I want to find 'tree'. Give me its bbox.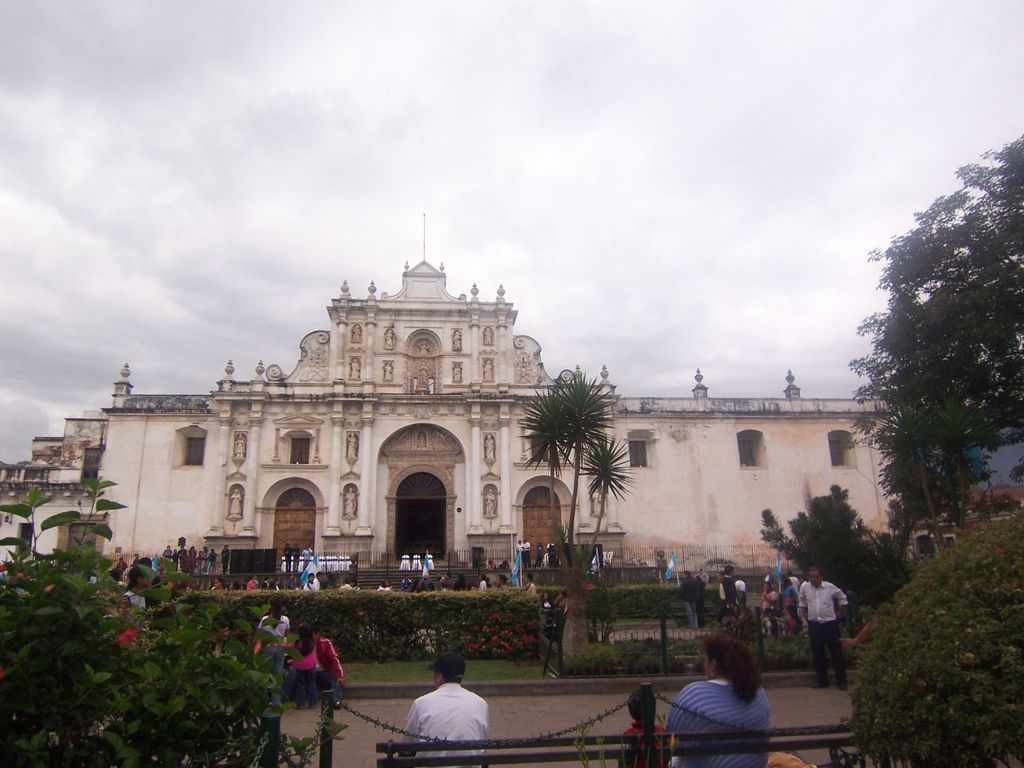
<region>842, 118, 1023, 563</region>.
